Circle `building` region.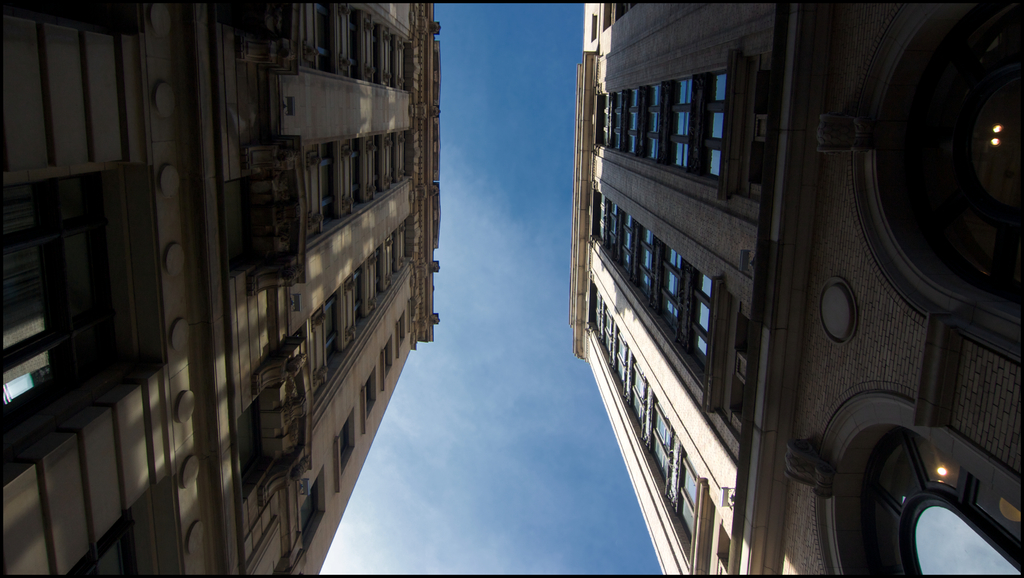
Region: rect(569, 0, 1021, 577).
